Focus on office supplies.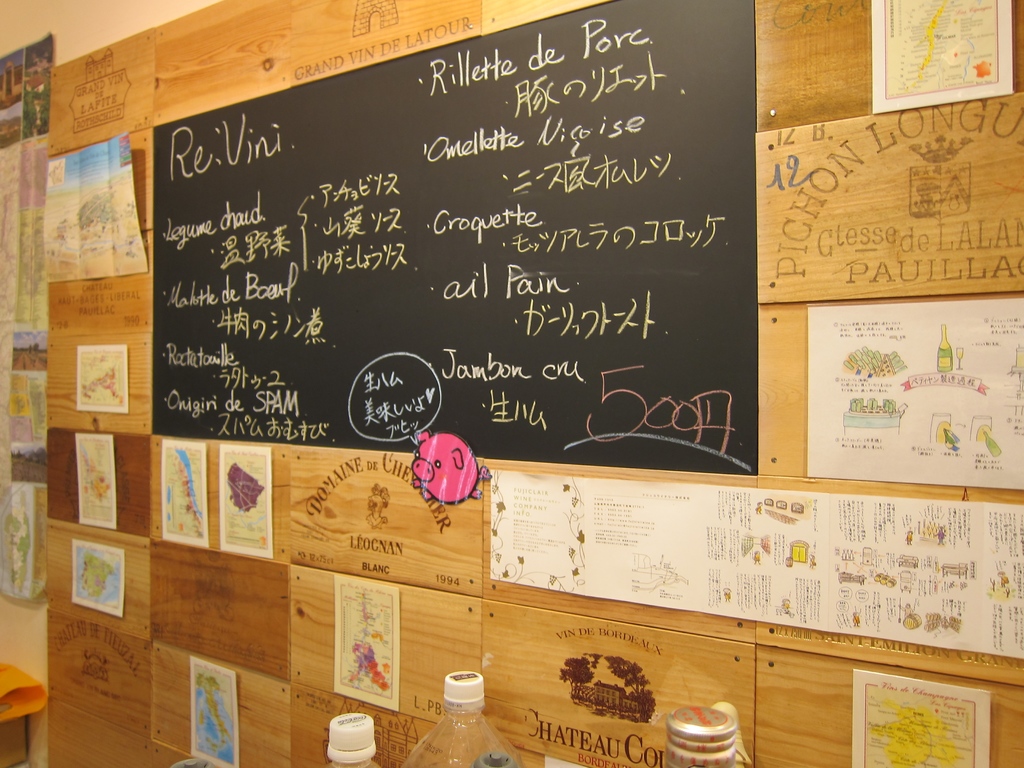
Focused at detection(41, 132, 148, 276).
